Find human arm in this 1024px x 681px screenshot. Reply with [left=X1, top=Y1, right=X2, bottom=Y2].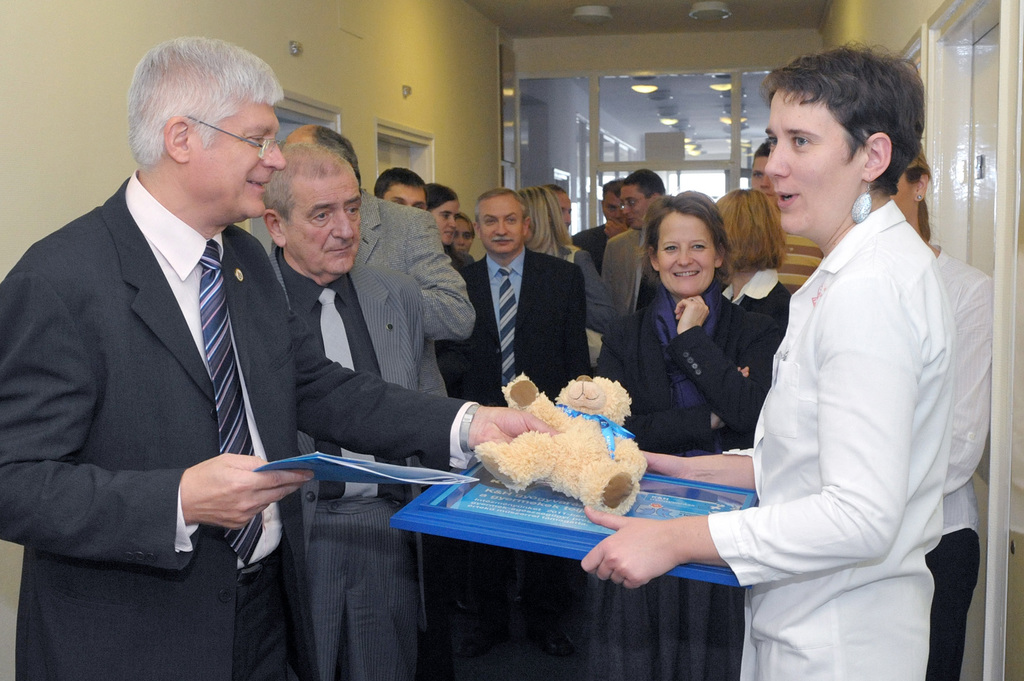
[left=0, top=271, right=305, bottom=571].
